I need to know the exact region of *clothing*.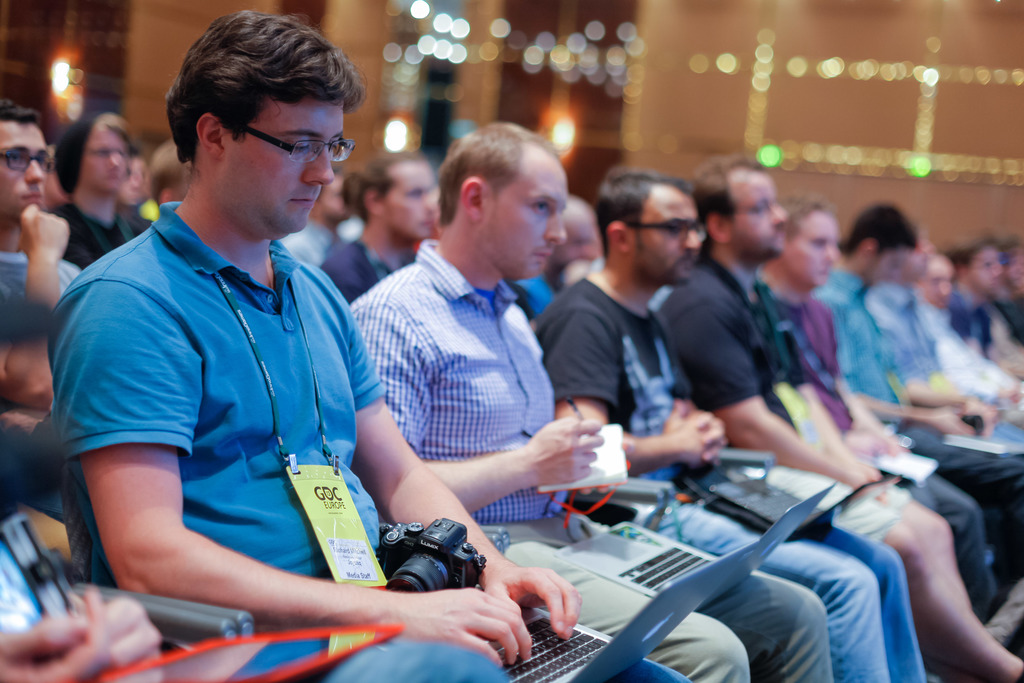
Region: [x1=666, y1=251, x2=1023, y2=682].
